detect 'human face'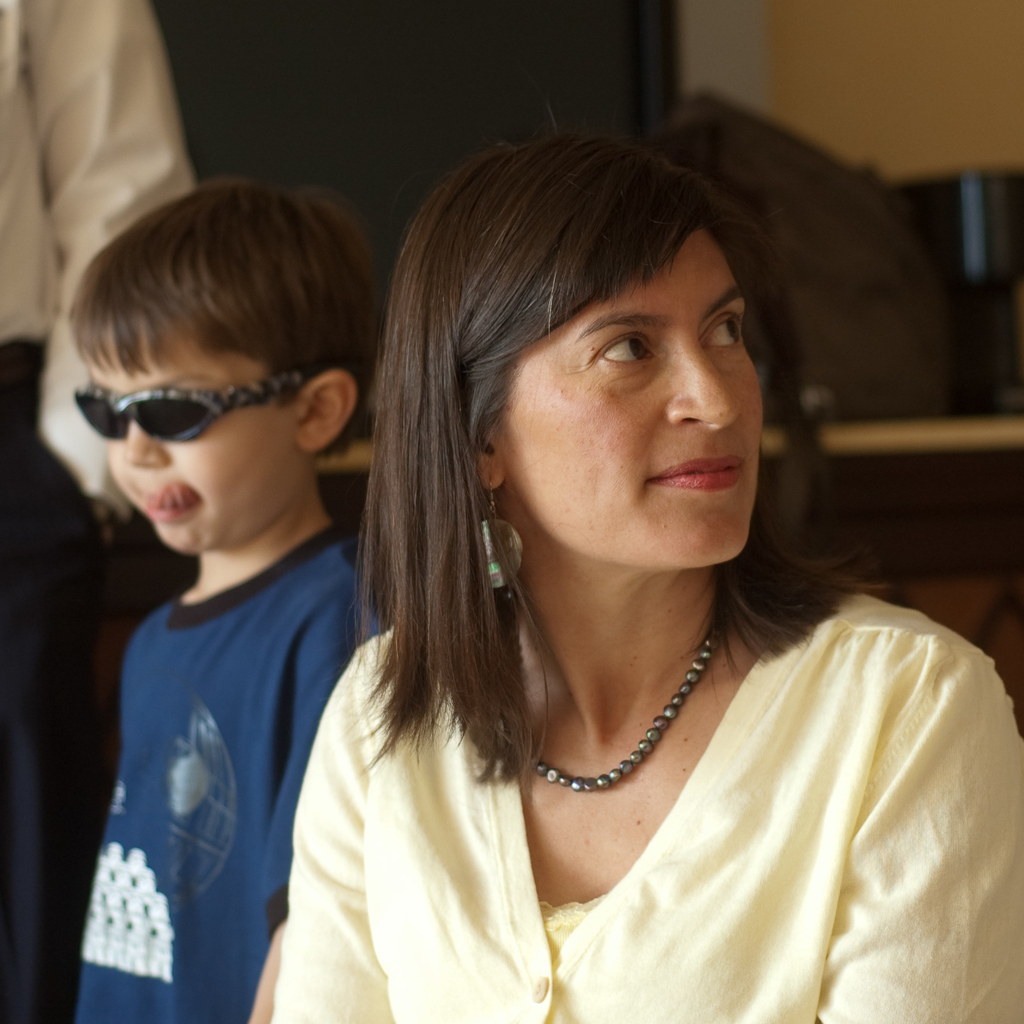
bbox(502, 230, 763, 563)
